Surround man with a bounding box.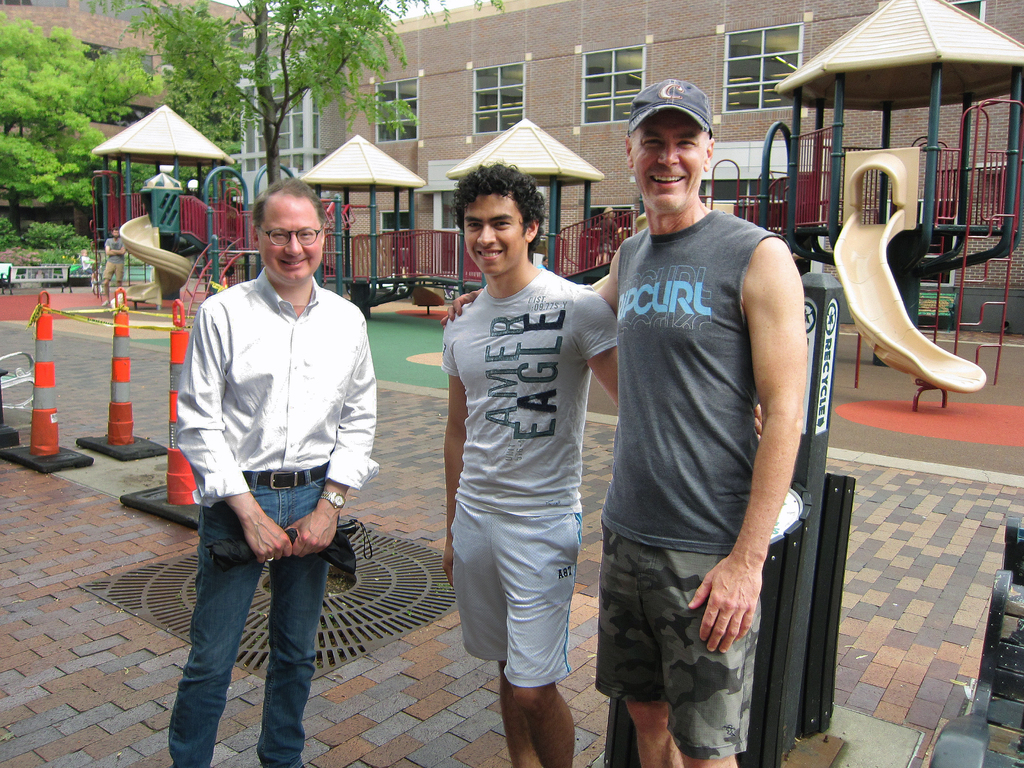
detection(590, 207, 619, 259).
